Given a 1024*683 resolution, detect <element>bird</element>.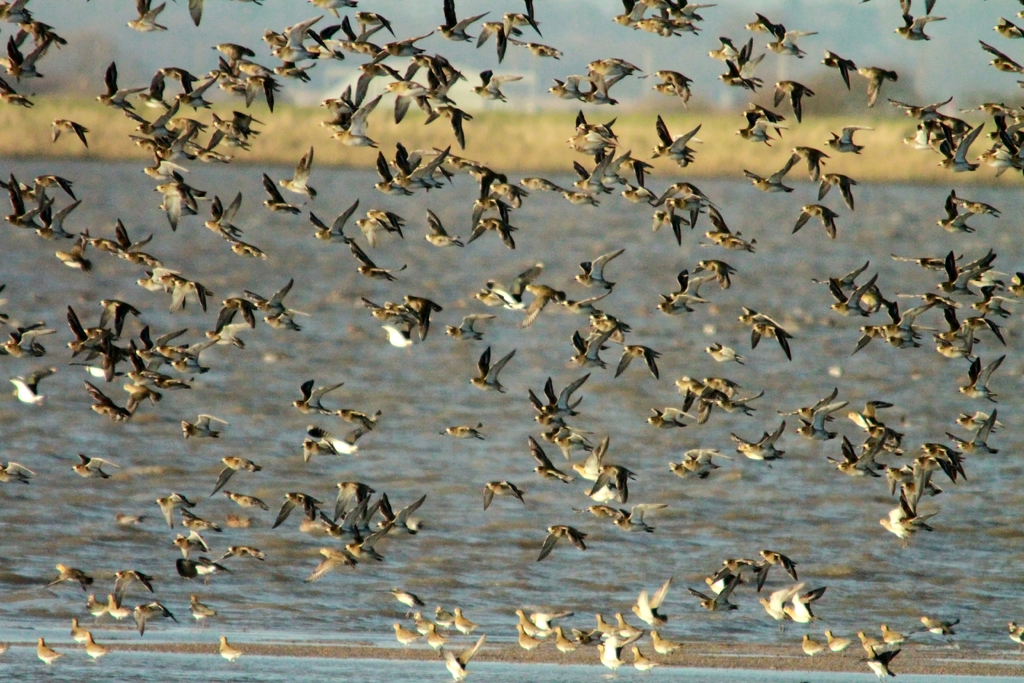
529:427:574:493.
